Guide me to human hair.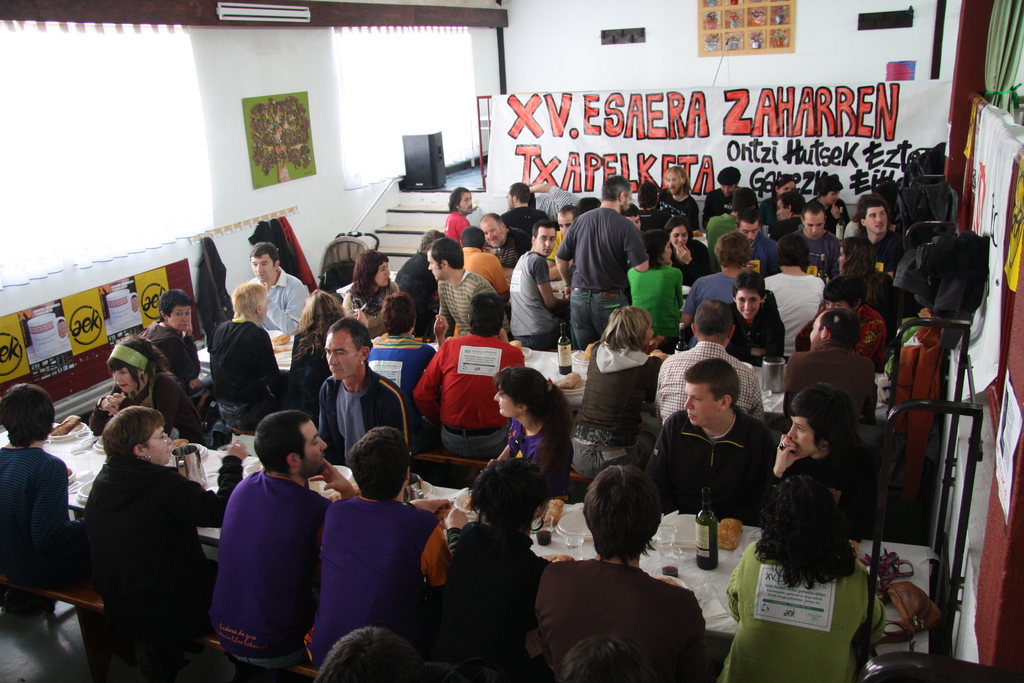
Guidance: Rect(796, 385, 867, 461).
